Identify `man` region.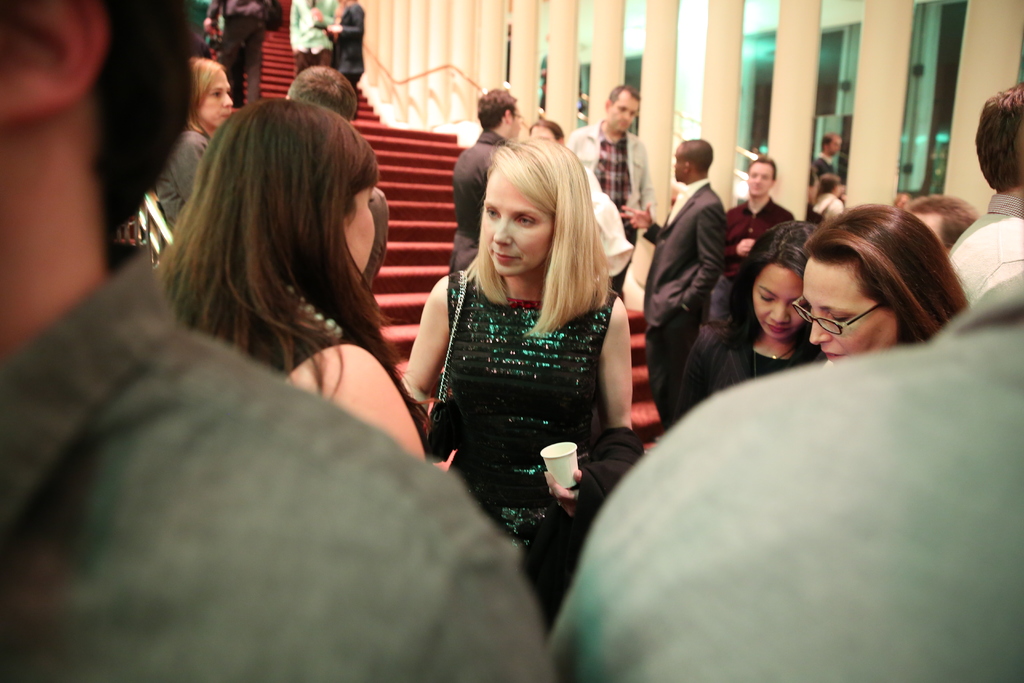
Region: 552,271,1023,682.
